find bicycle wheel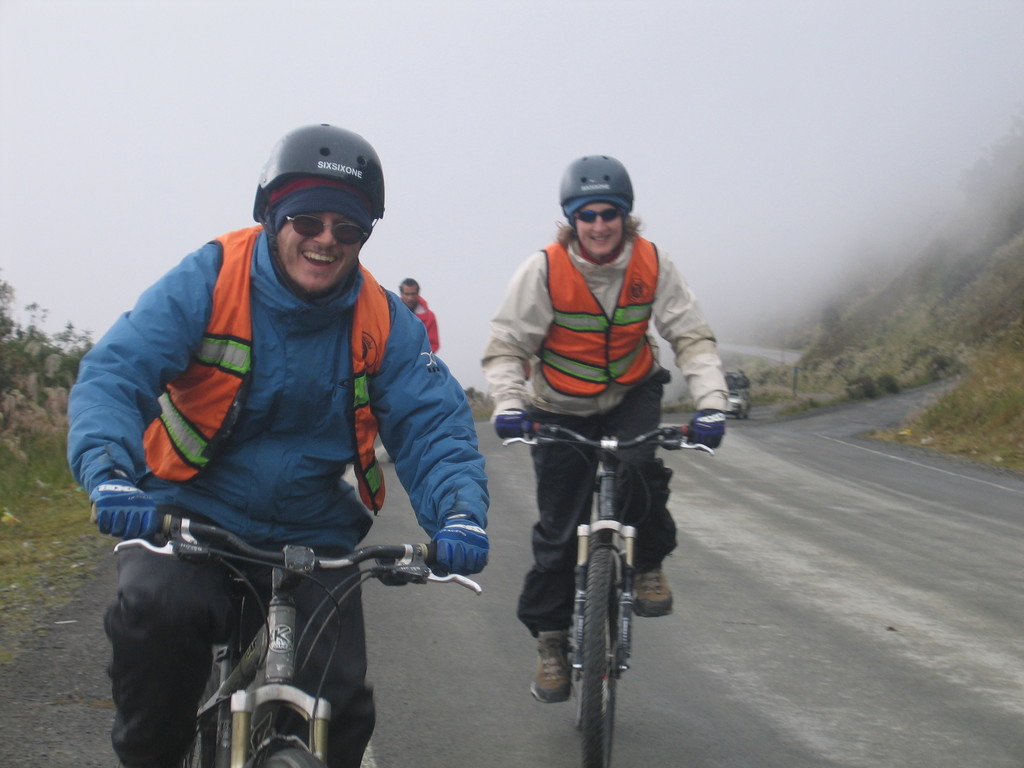
(x1=182, y1=678, x2=216, y2=767)
